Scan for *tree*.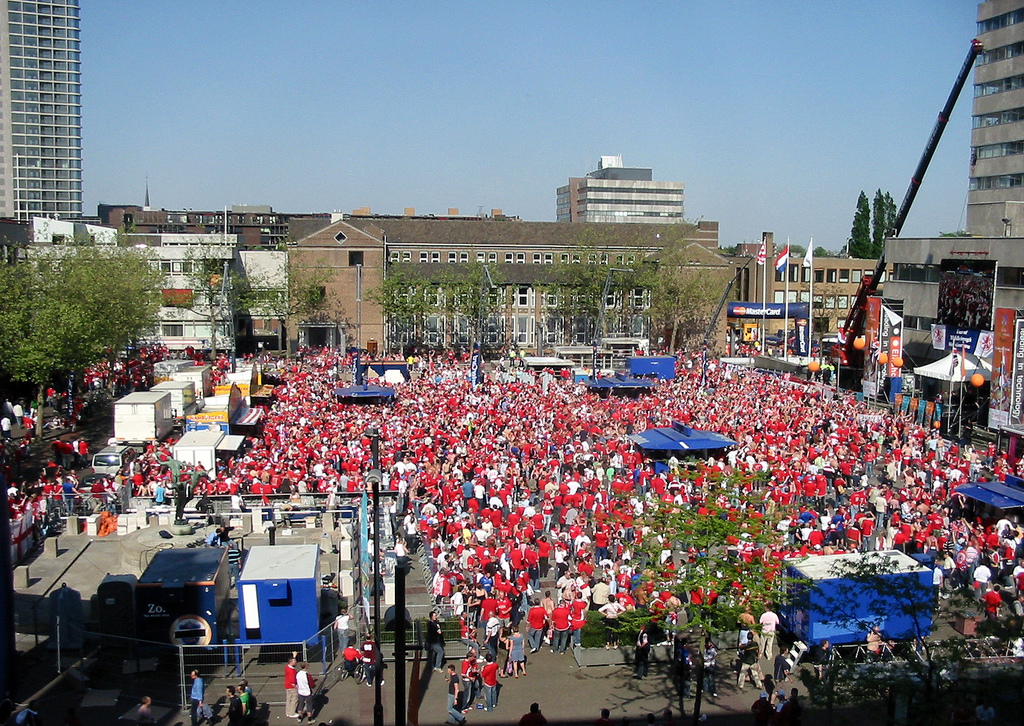
Scan result: detection(883, 190, 897, 236).
